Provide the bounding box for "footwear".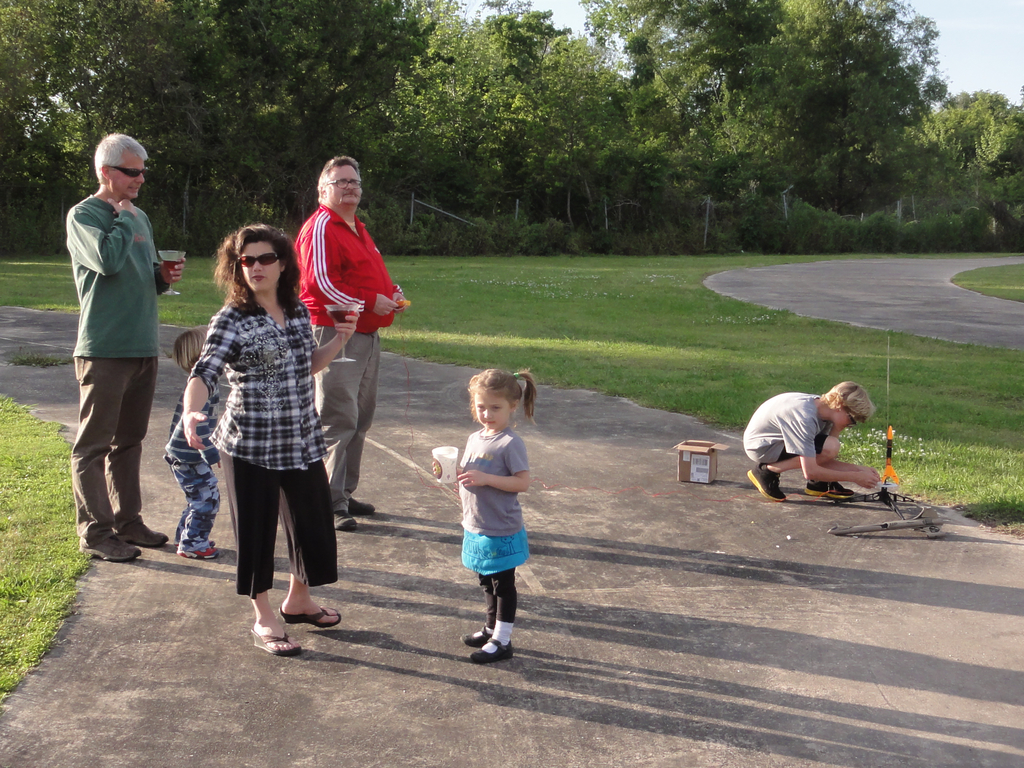
pyautogui.locateOnScreen(79, 532, 140, 564).
